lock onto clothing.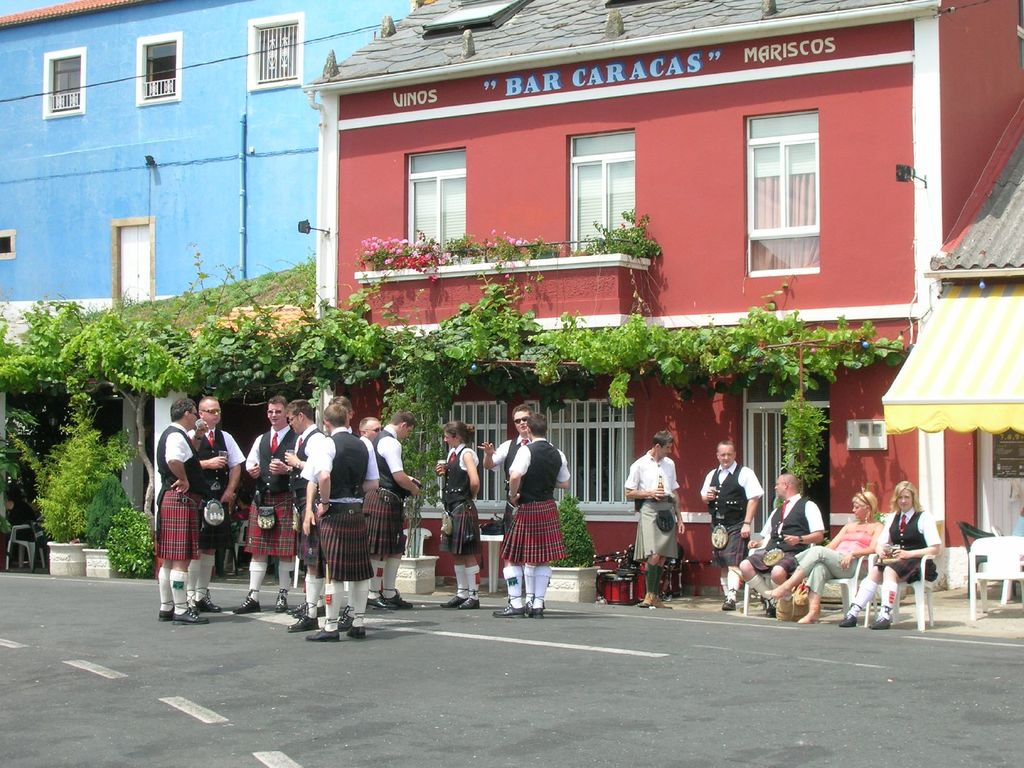
Locked: BBox(440, 442, 488, 557).
